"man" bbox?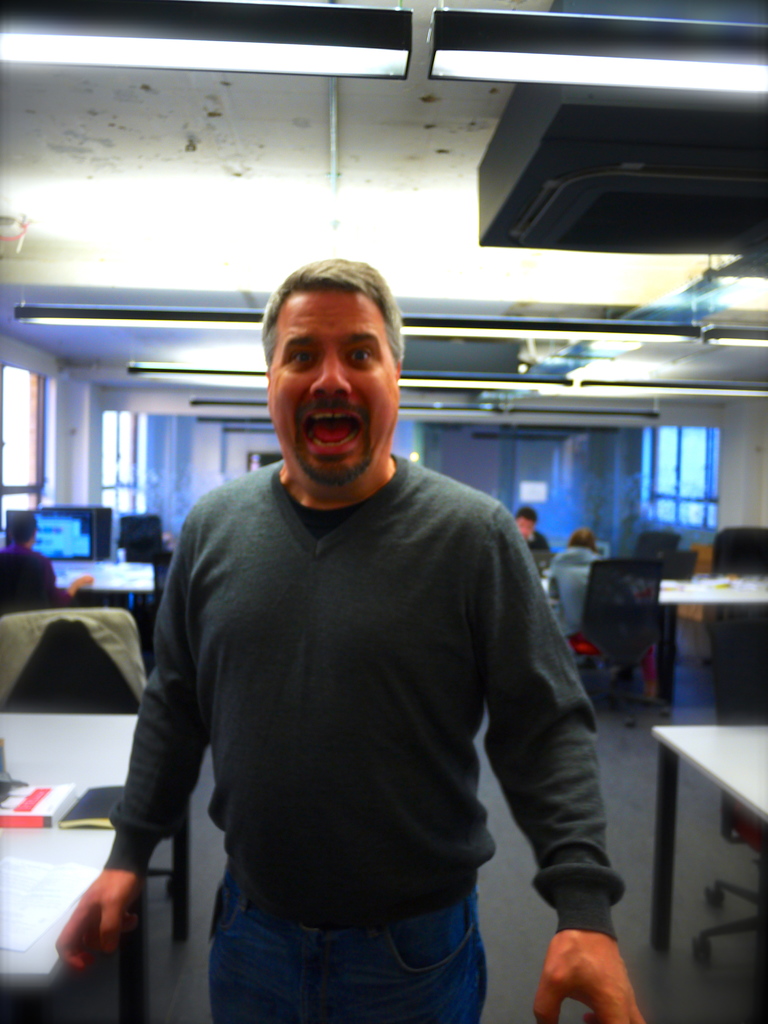
select_region(512, 503, 556, 572)
